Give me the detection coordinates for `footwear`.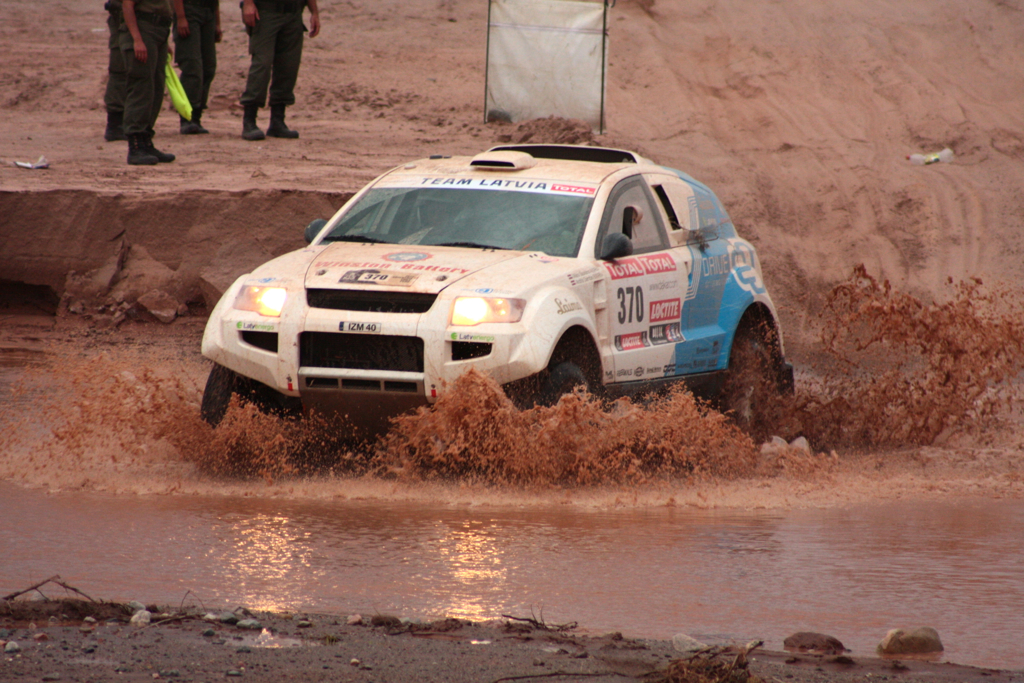
142 133 179 161.
